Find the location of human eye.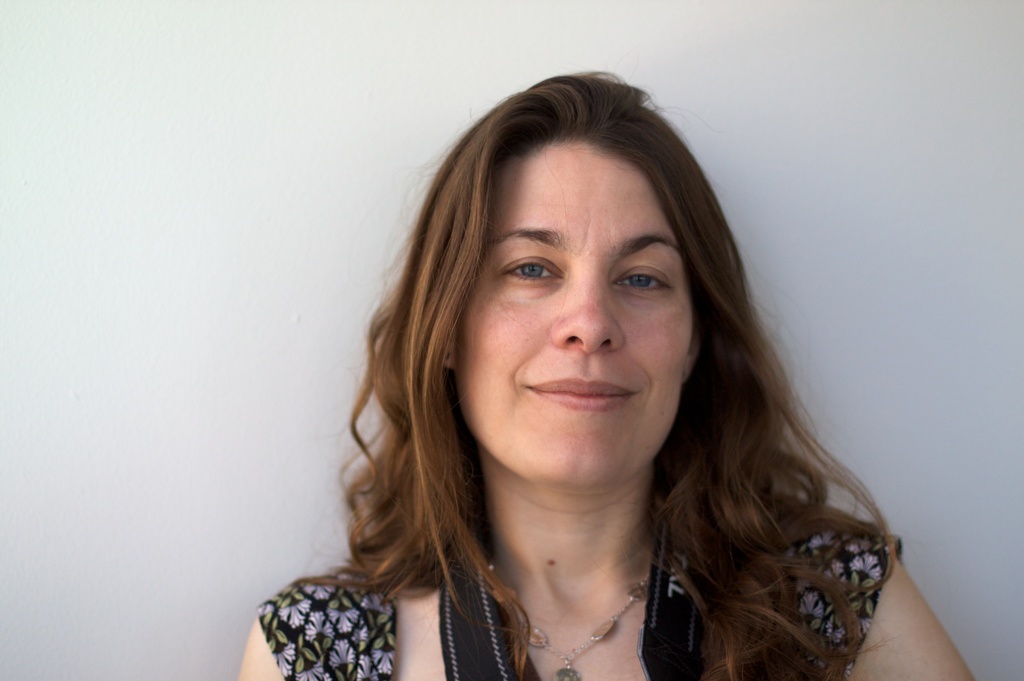
Location: {"left": 492, "top": 243, "right": 564, "bottom": 287}.
